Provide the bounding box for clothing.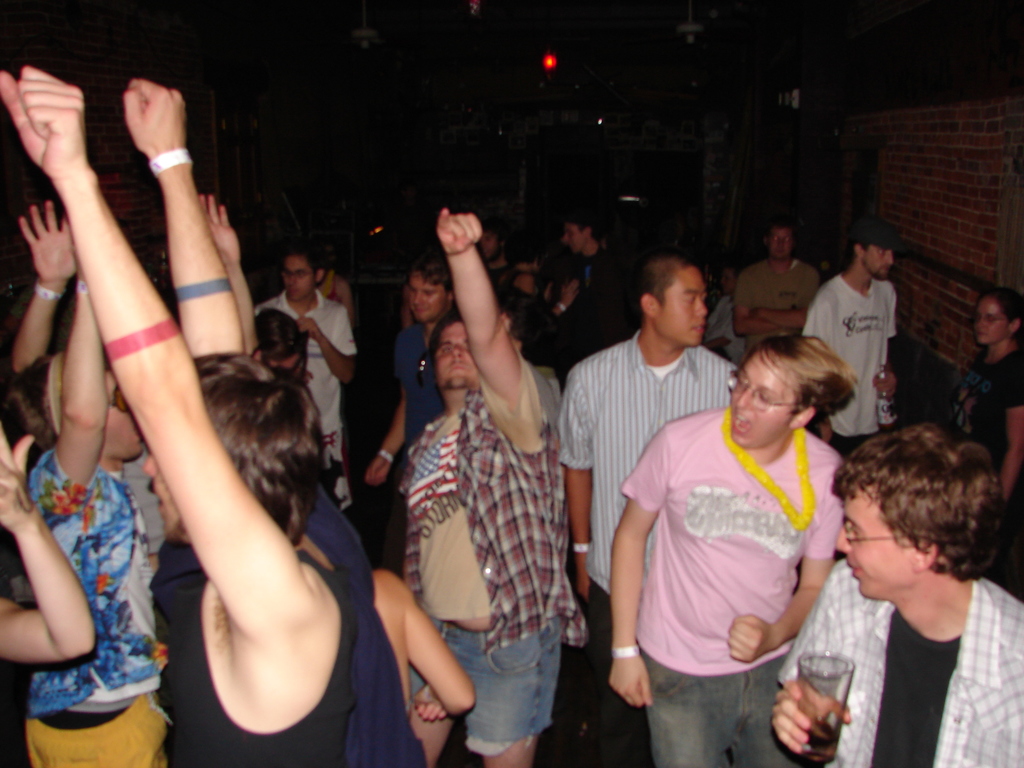
pyautogui.locateOnScreen(387, 331, 451, 452).
